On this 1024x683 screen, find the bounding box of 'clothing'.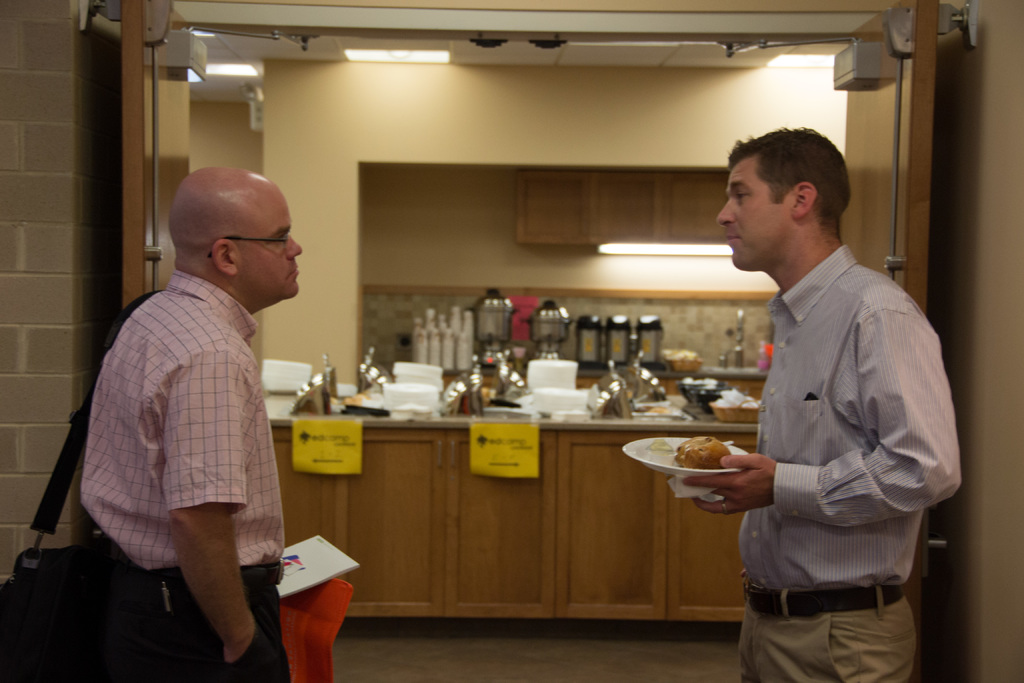
Bounding box: crop(721, 201, 961, 653).
